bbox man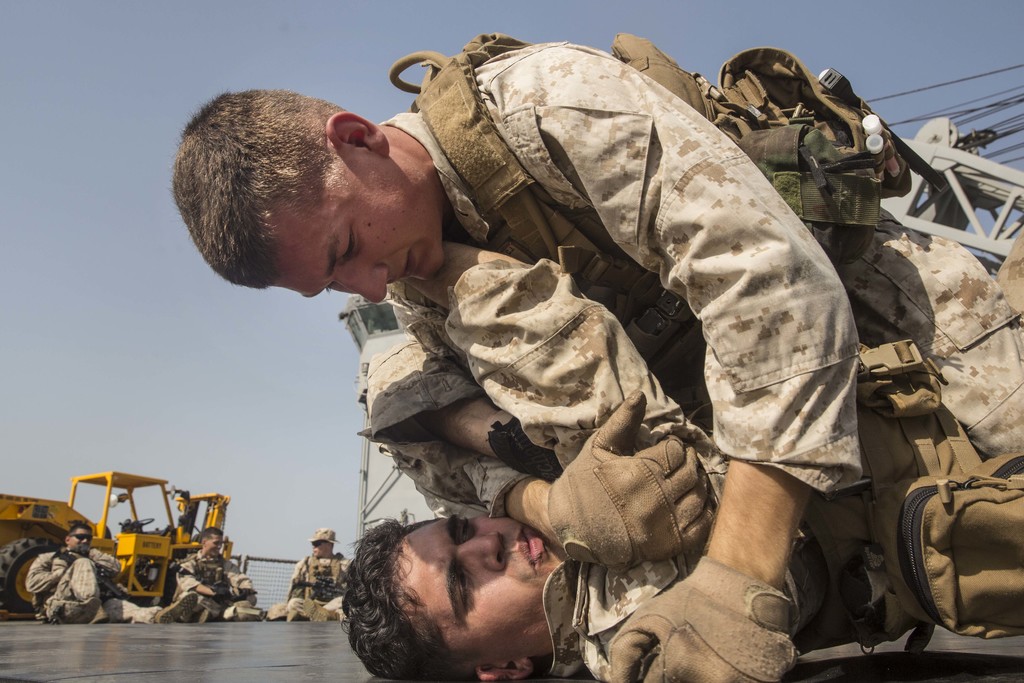
bbox(25, 523, 194, 623)
